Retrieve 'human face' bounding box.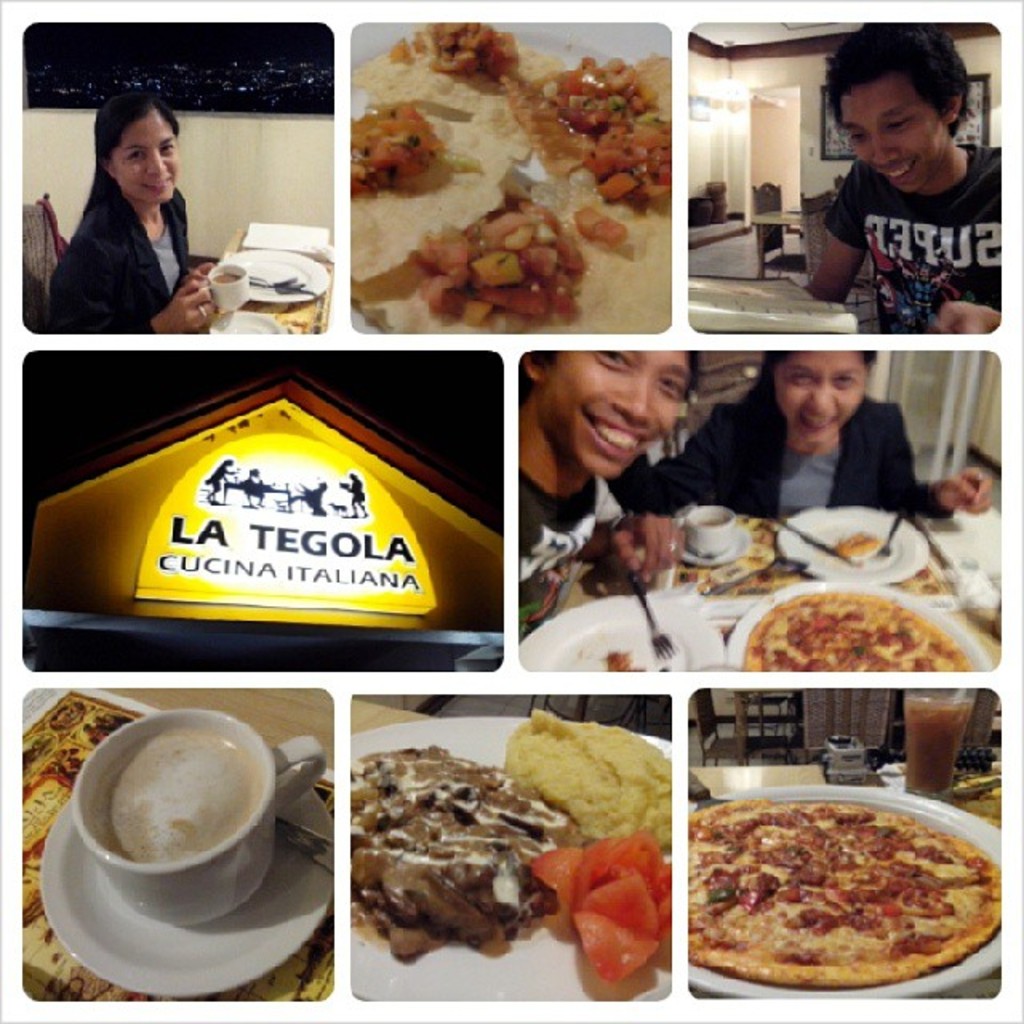
Bounding box: [549, 341, 690, 482].
